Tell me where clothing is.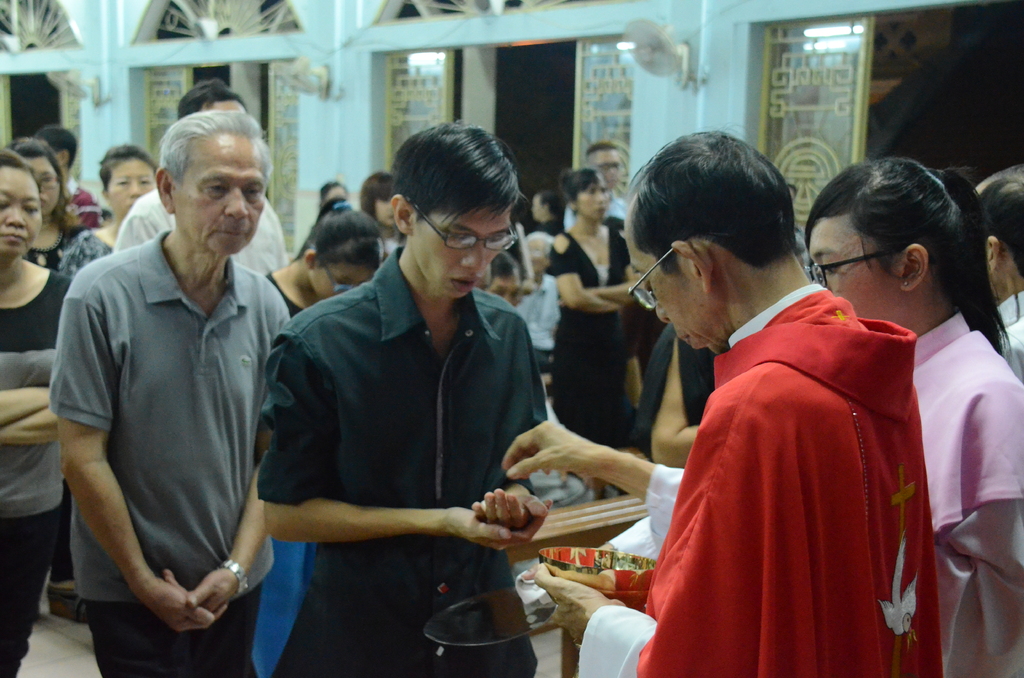
clothing is at bbox=[998, 292, 1023, 380].
